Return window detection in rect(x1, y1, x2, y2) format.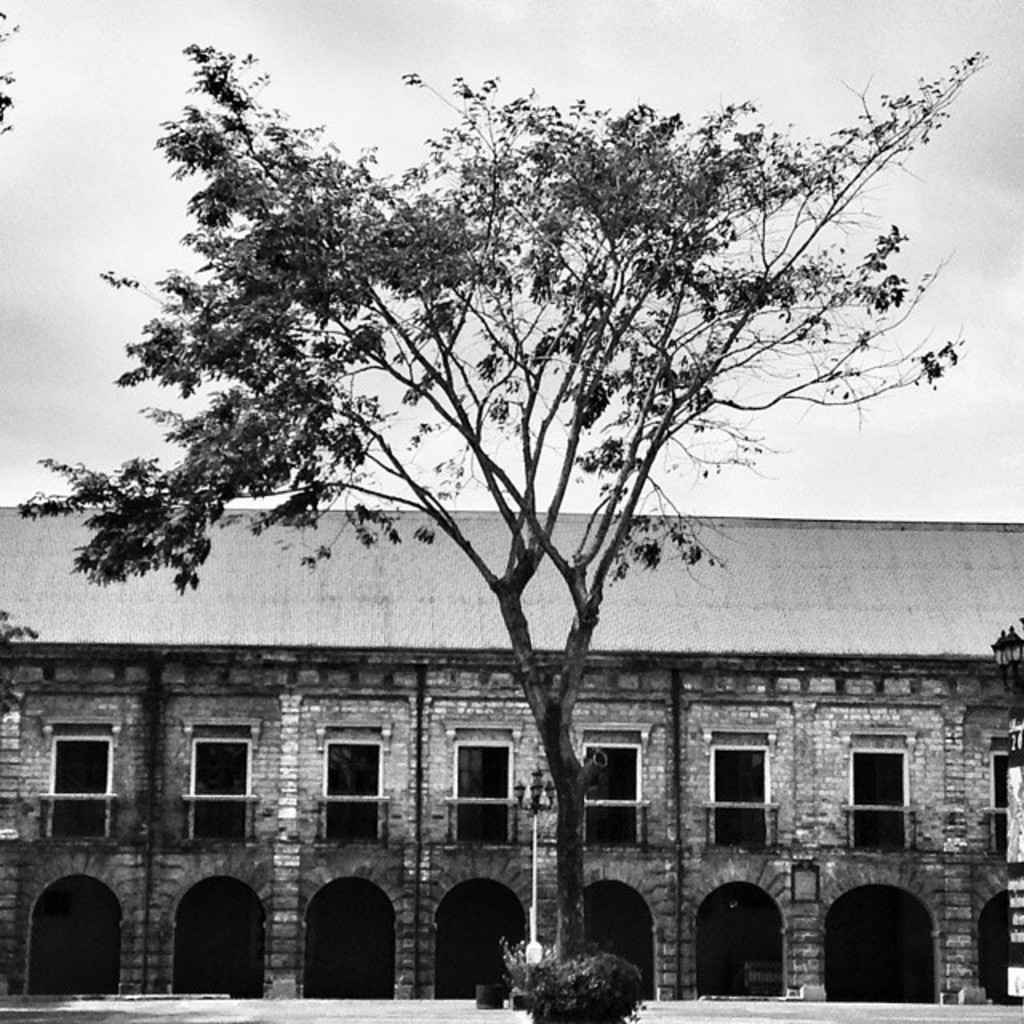
rect(581, 733, 645, 854).
